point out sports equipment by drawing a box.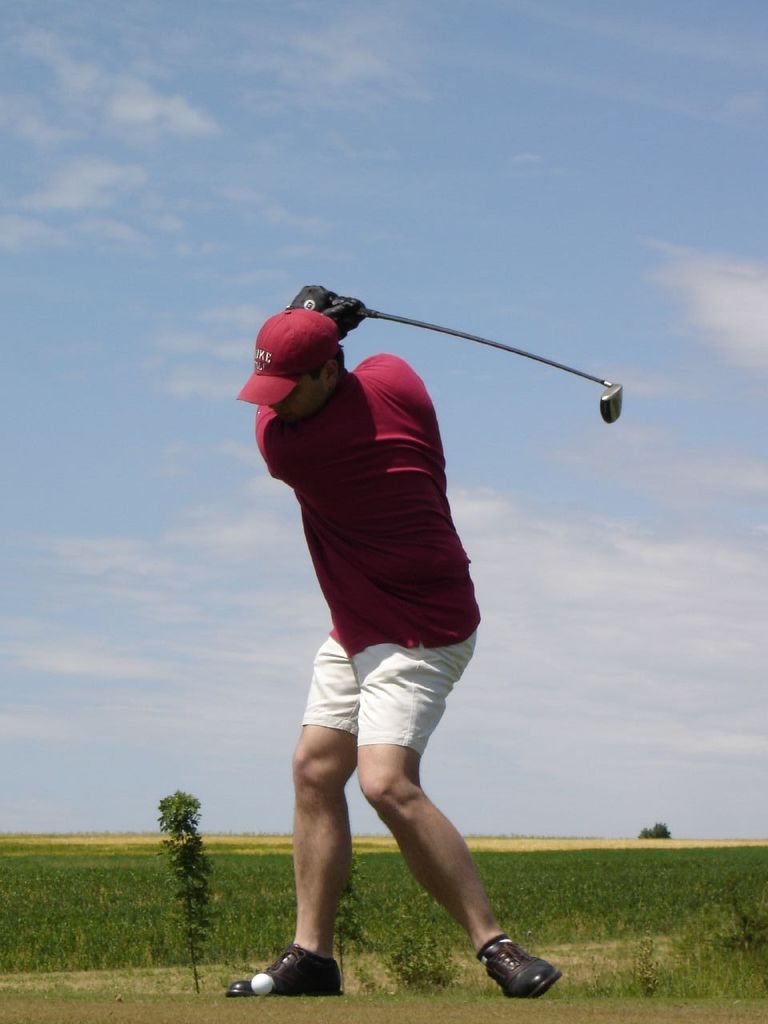
detection(348, 309, 622, 426).
